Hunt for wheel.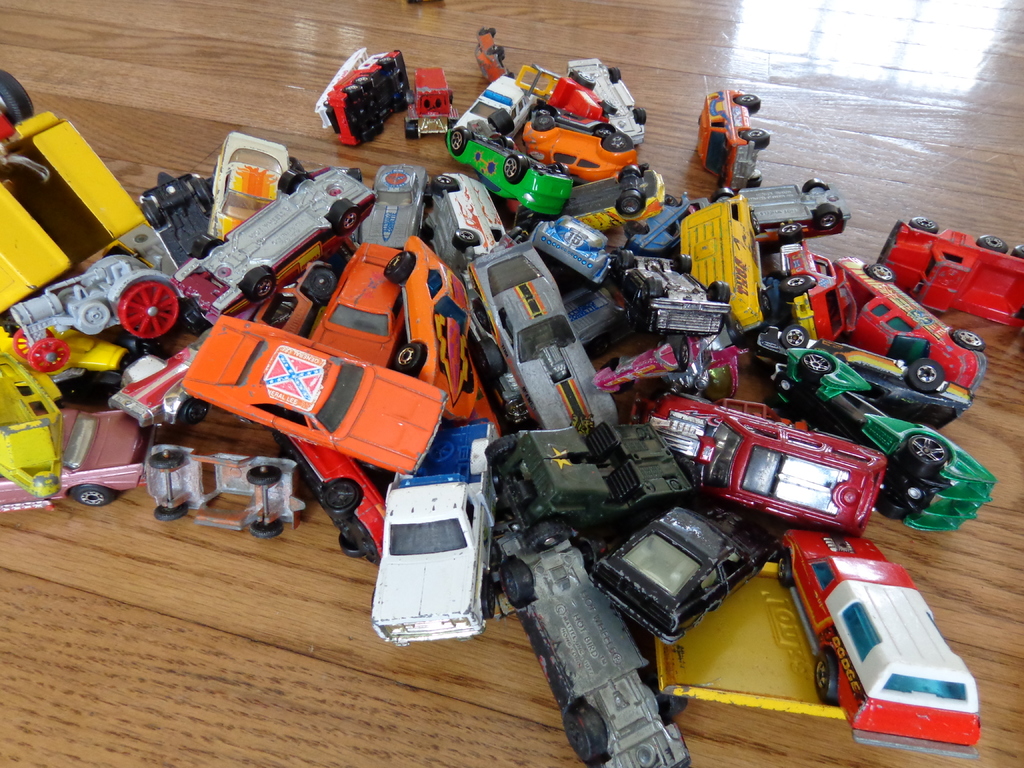
Hunted down at {"left": 148, "top": 450, "right": 185, "bottom": 468}.
